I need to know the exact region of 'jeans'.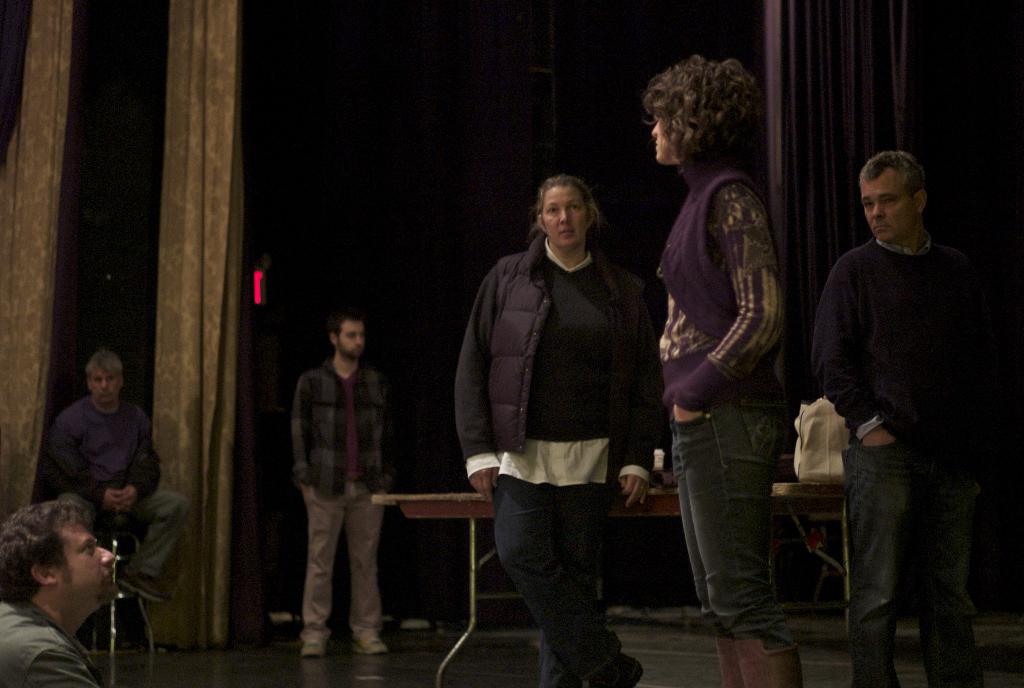
Region: 490/480/634/687.
